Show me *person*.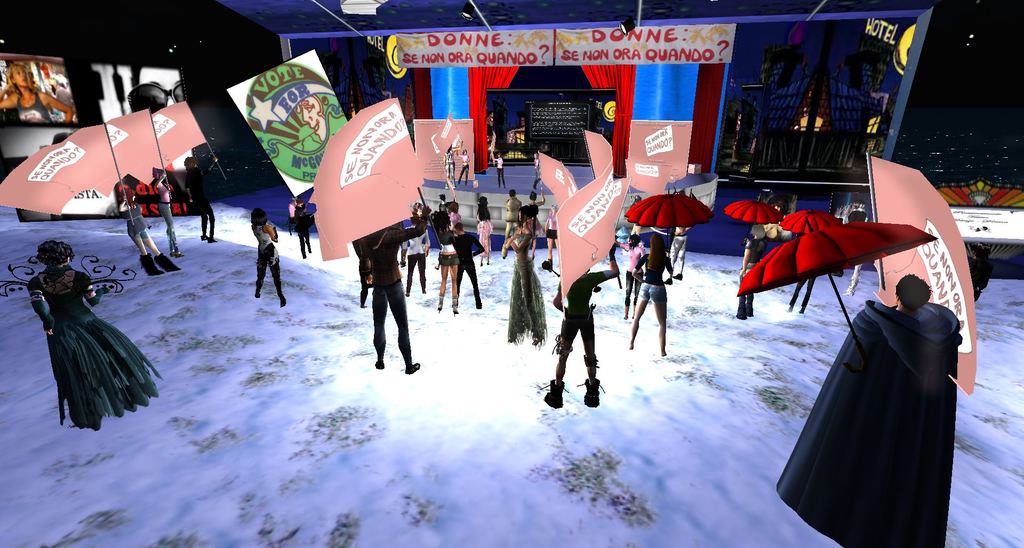
*person* is here: left=296, top=199, right=317, bottom=257.
